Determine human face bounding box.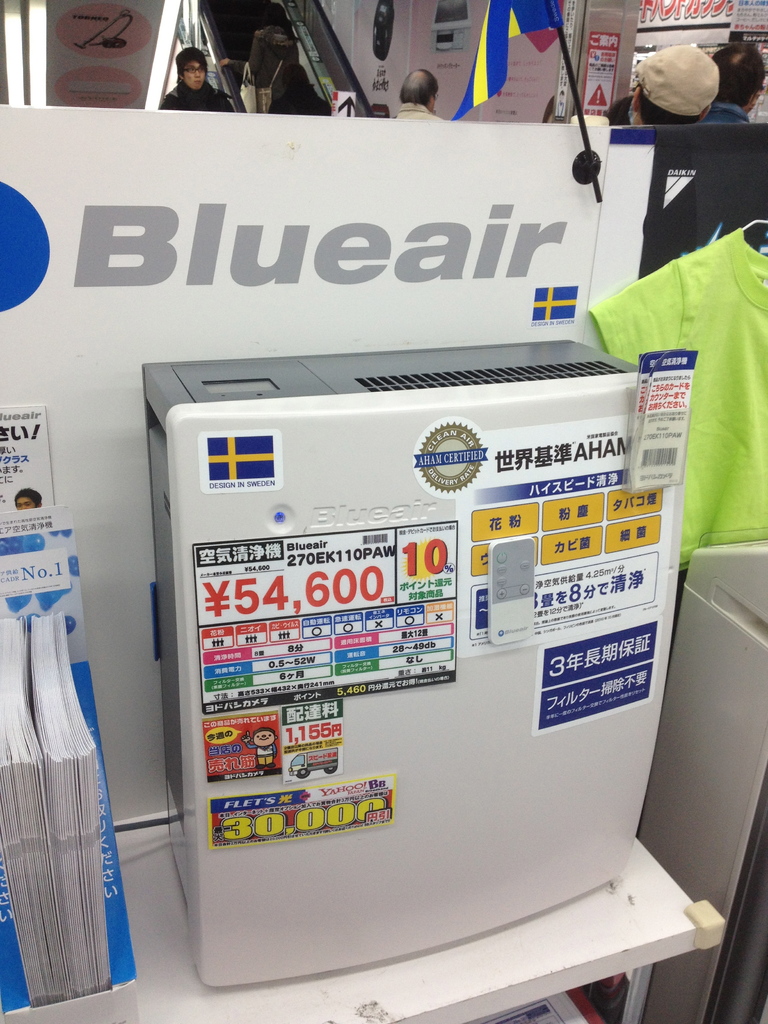
Determined: {"x1": 186, "y1": 57, "x2": 205, "y2": 92}.
